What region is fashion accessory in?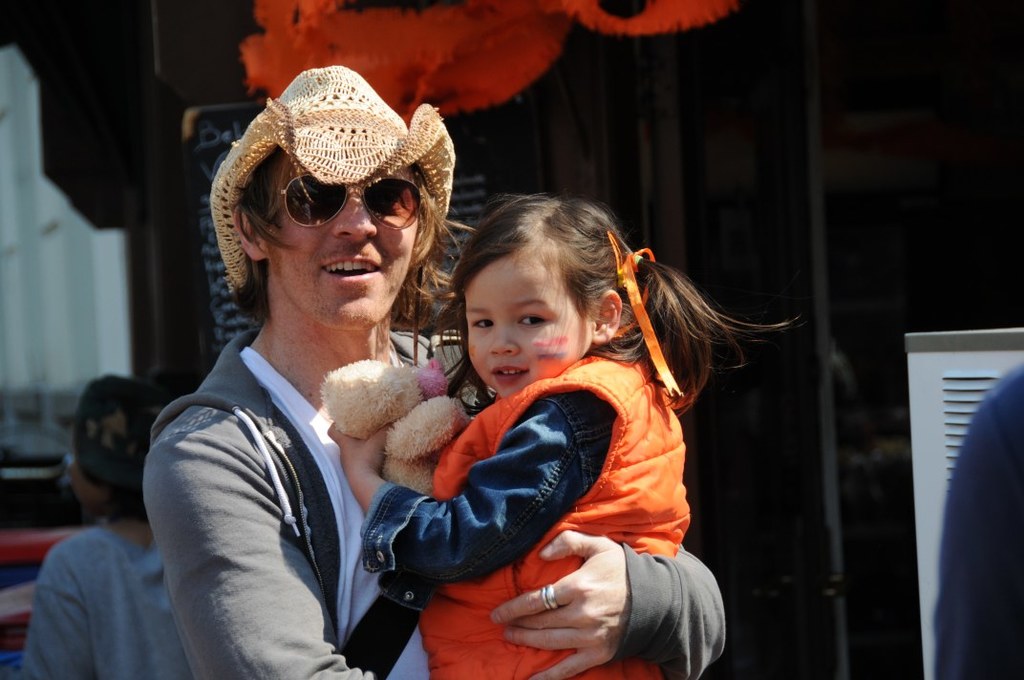
203 69 455 290.
